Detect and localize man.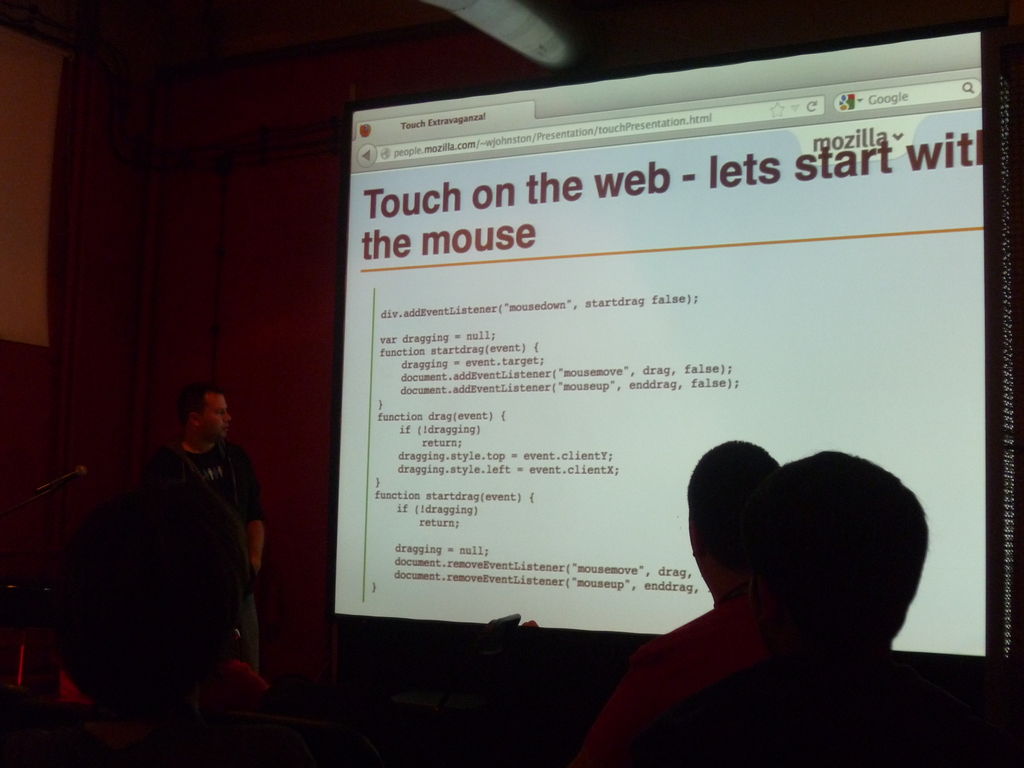
Localized at <bbox>132, 378, 269, 653</bbox>.
